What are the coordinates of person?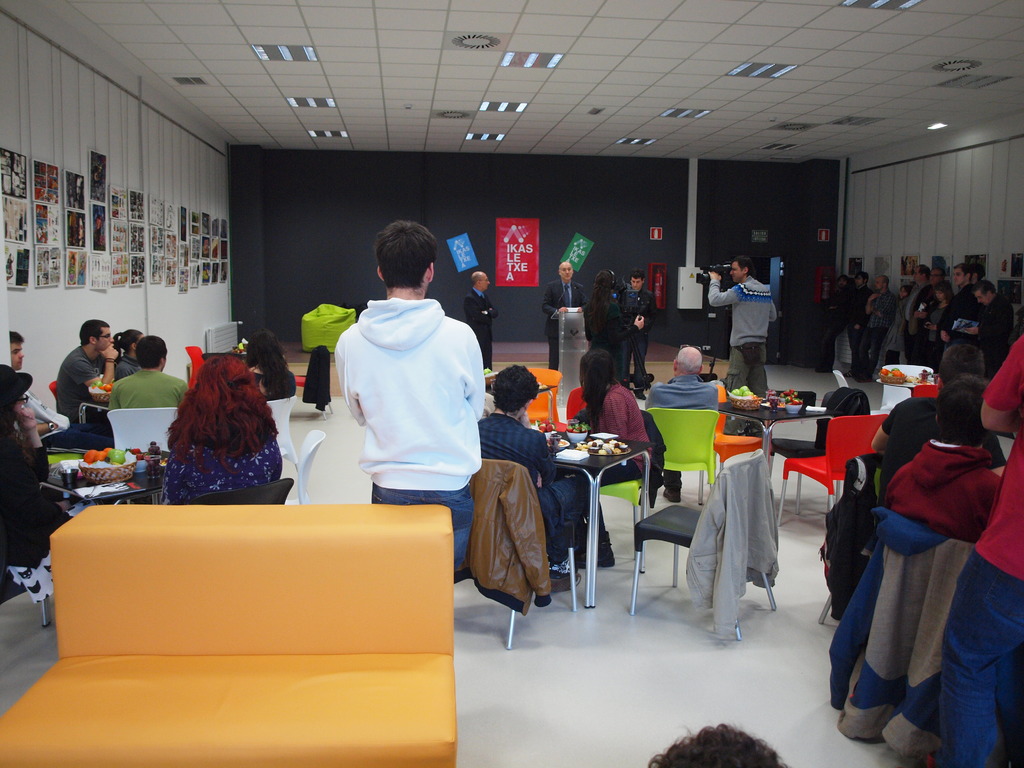
(x1=105, y1=337, x2=198, y2=410).
